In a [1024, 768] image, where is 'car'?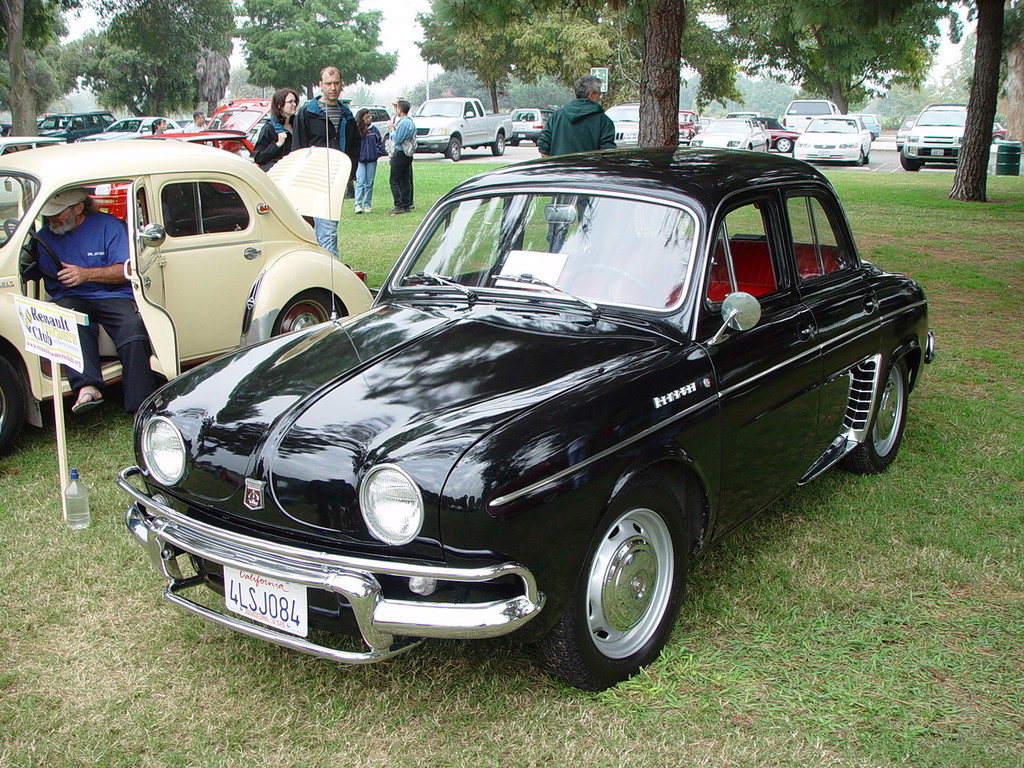
crop(80, 114, 180, 142).
